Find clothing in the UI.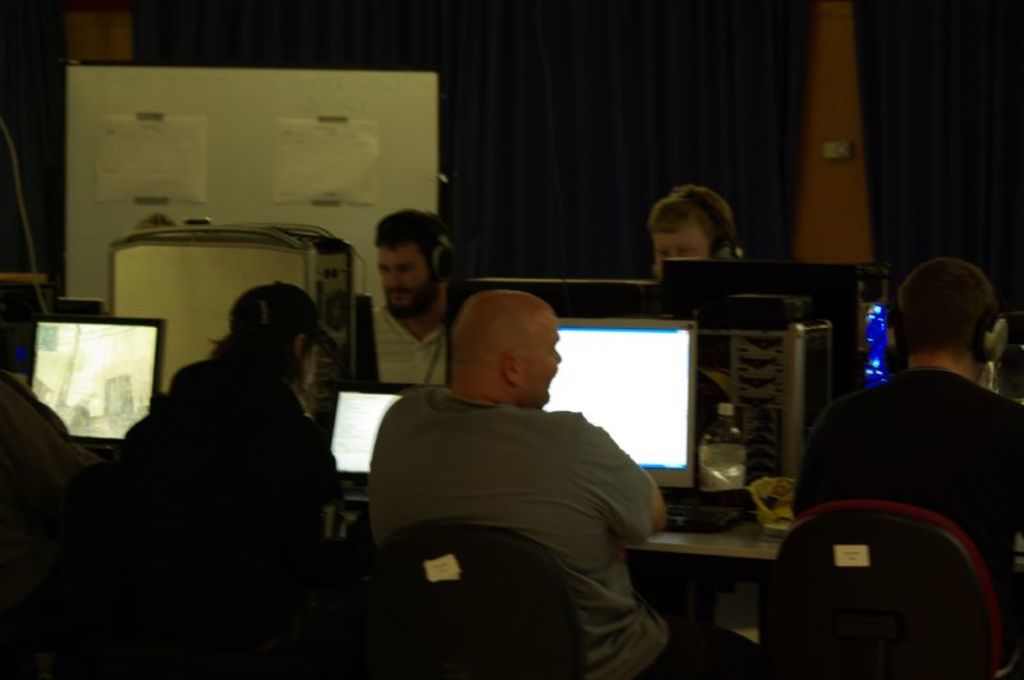
UI element at left=367, top=387, right=669, bottom=679.
